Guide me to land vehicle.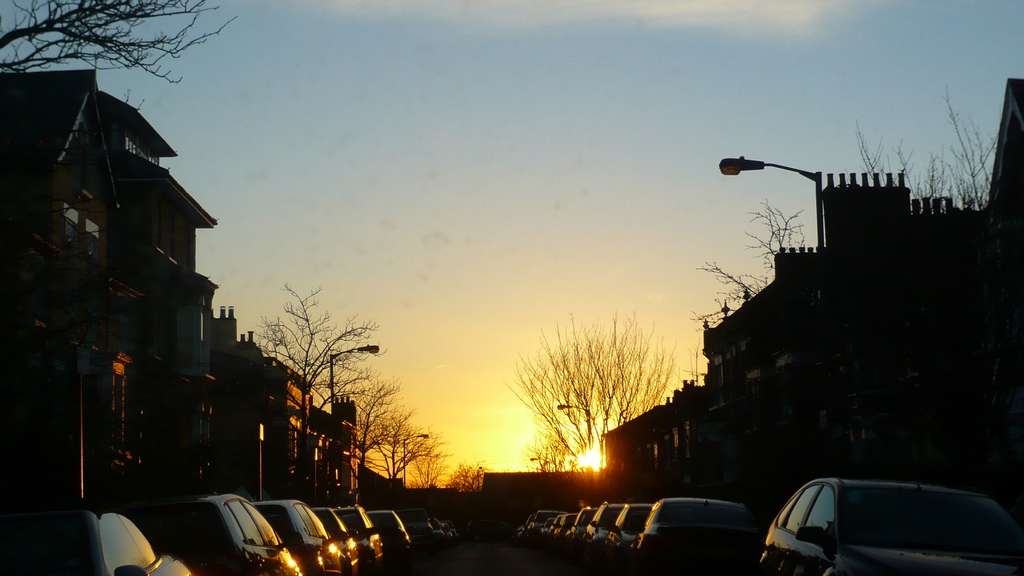
Guidance: (x1=552, y1=511, x2=580, y2=538).
